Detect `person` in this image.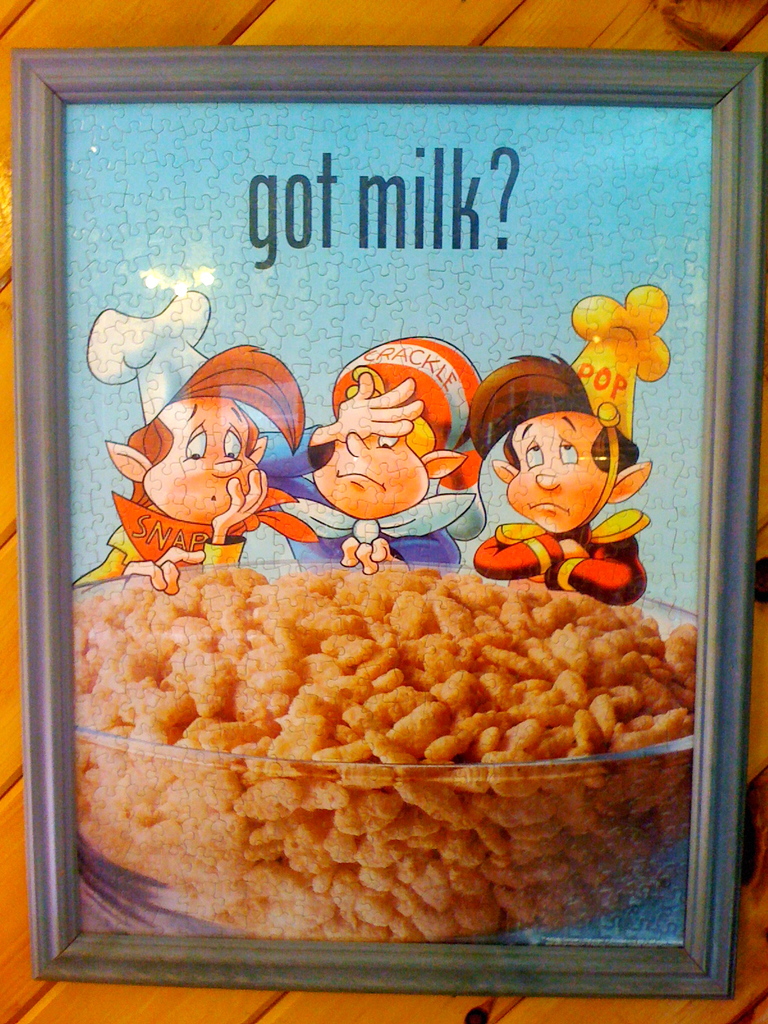
Detection: 474/366/643/602.
